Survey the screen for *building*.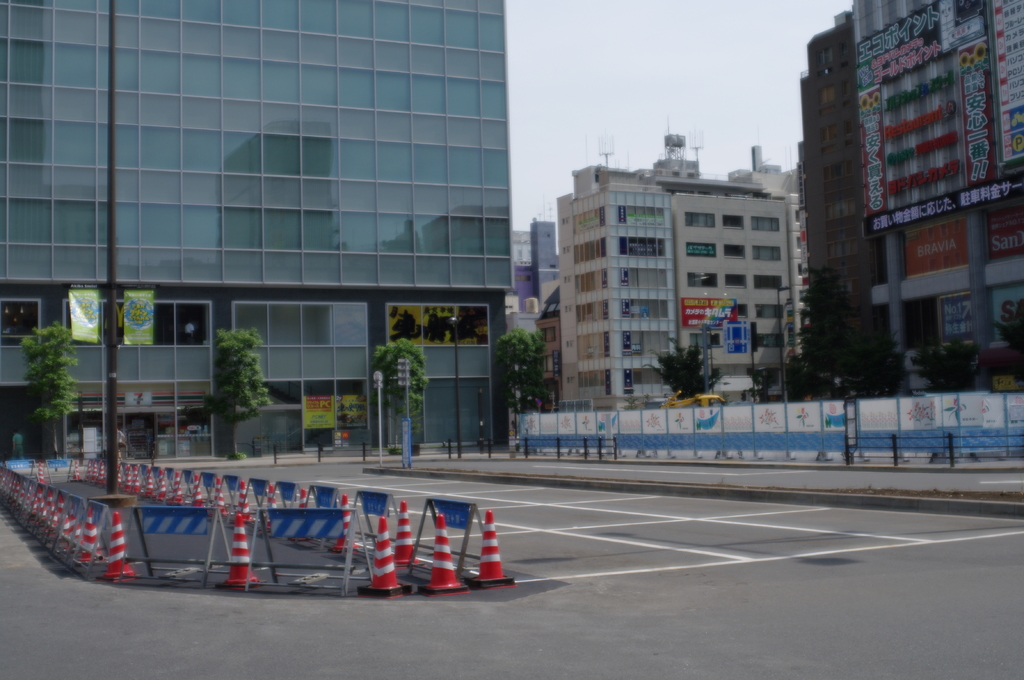
Survey found: {"left": 0, "top": 0, "right": 518, "bottom": 449}.
